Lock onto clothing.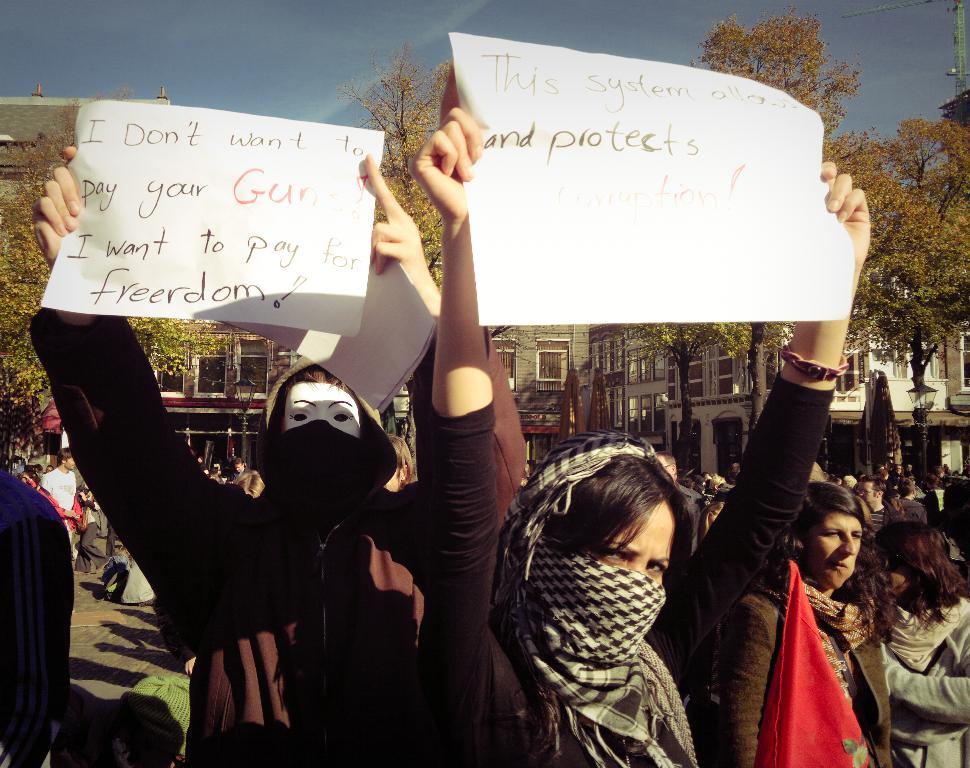
Locked: left=415, top=368, right=839, bottom=767.
